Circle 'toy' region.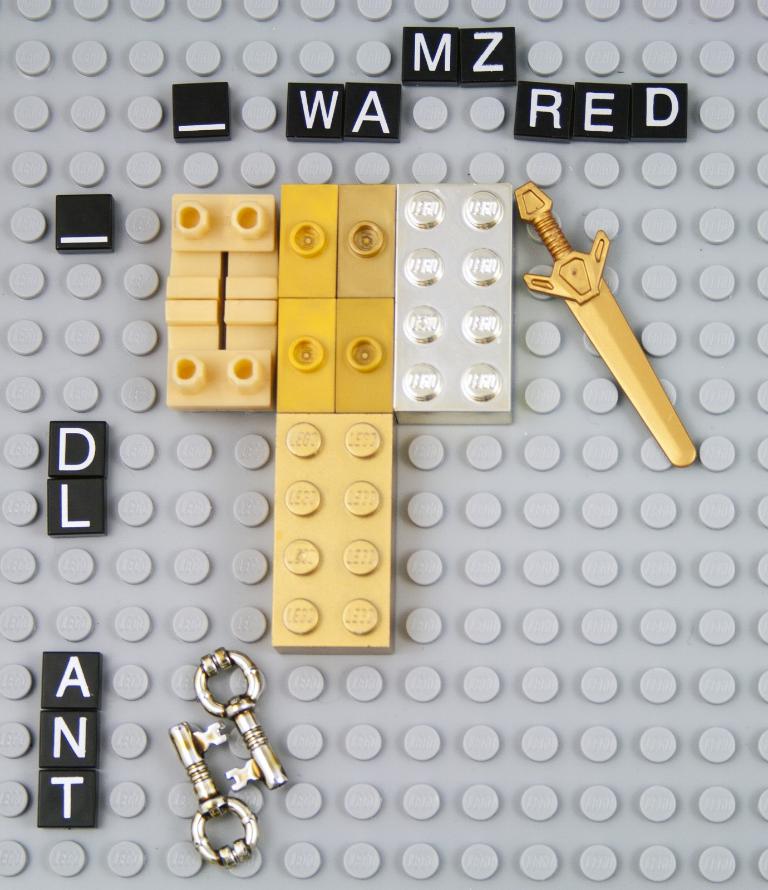
Region: box=[53, 185, 115, 254].
